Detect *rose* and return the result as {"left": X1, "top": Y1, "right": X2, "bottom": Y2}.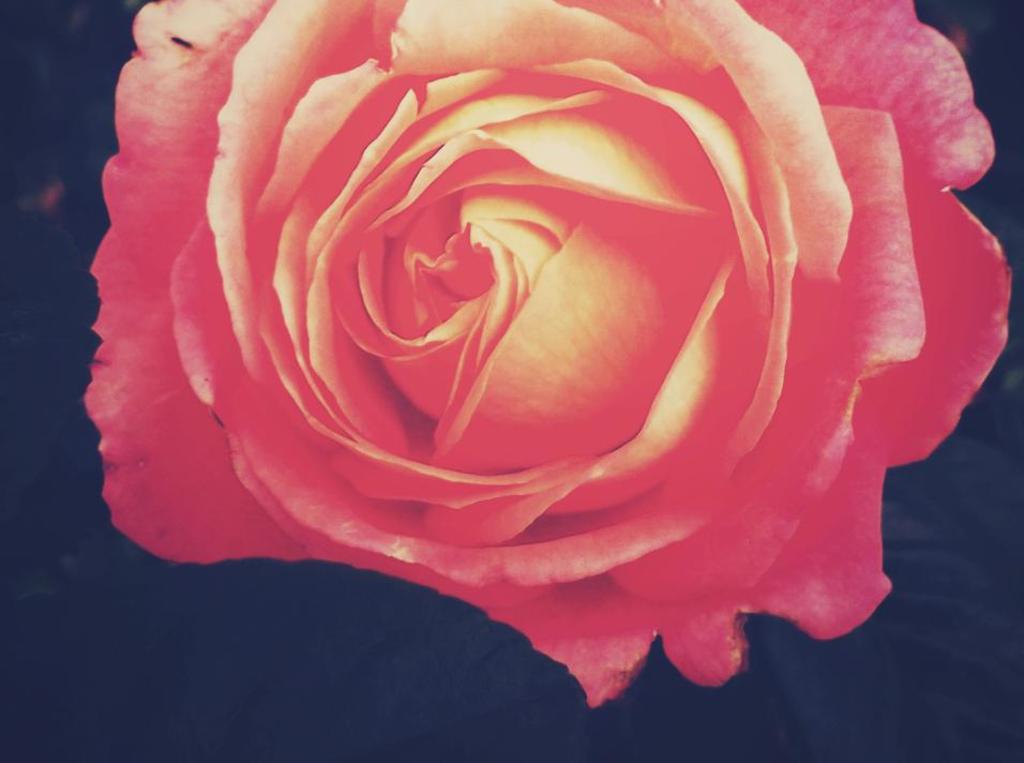
{"left": 85, "top": 0, "right": 1018, "bottom": 717}.
